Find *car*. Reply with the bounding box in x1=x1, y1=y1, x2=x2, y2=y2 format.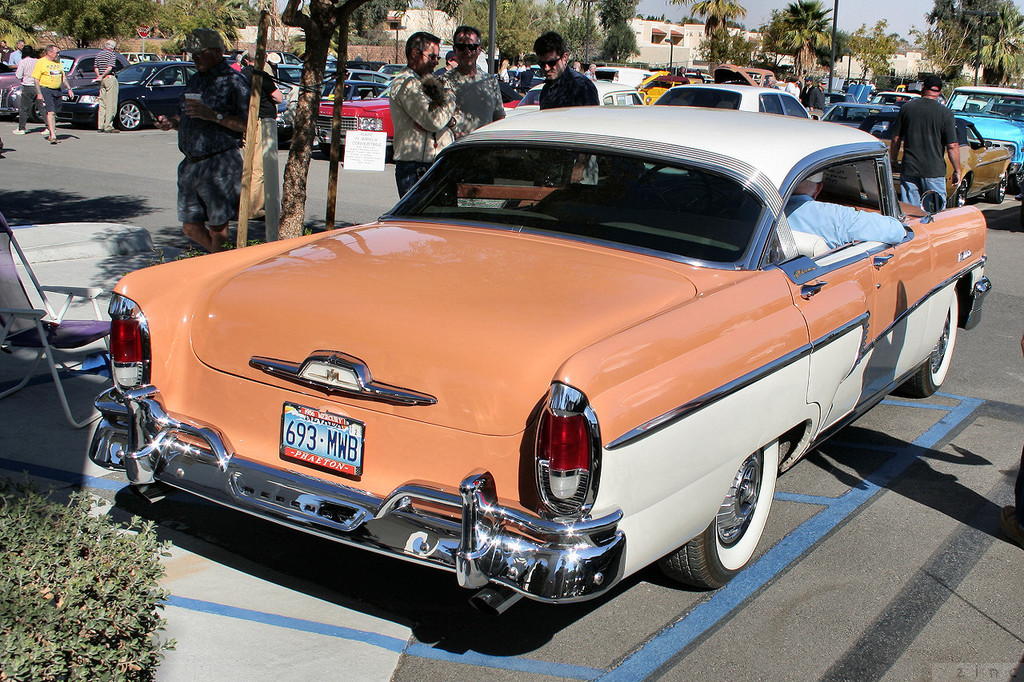
x1=859, y1=109, x2=1011, y2=204.
